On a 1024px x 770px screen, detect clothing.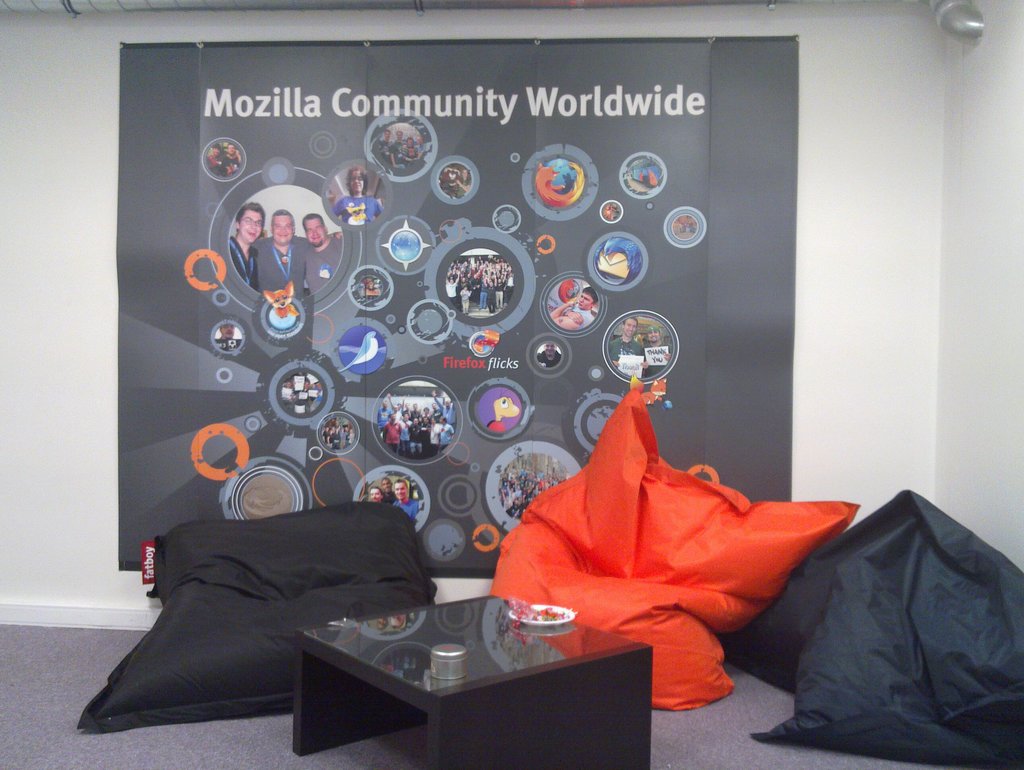
select_region(576, 303, 593, 323).
